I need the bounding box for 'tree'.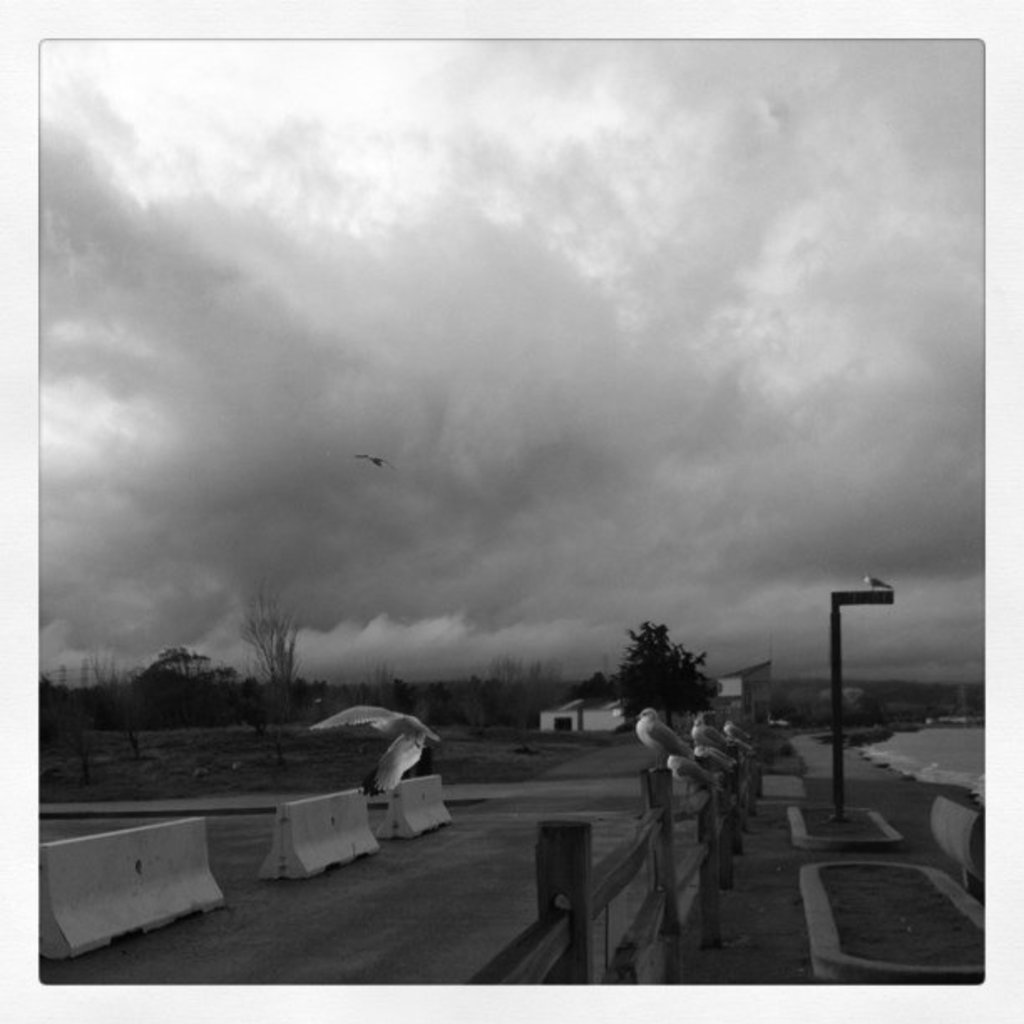
Here it is: 614, 614, 721, 736.
